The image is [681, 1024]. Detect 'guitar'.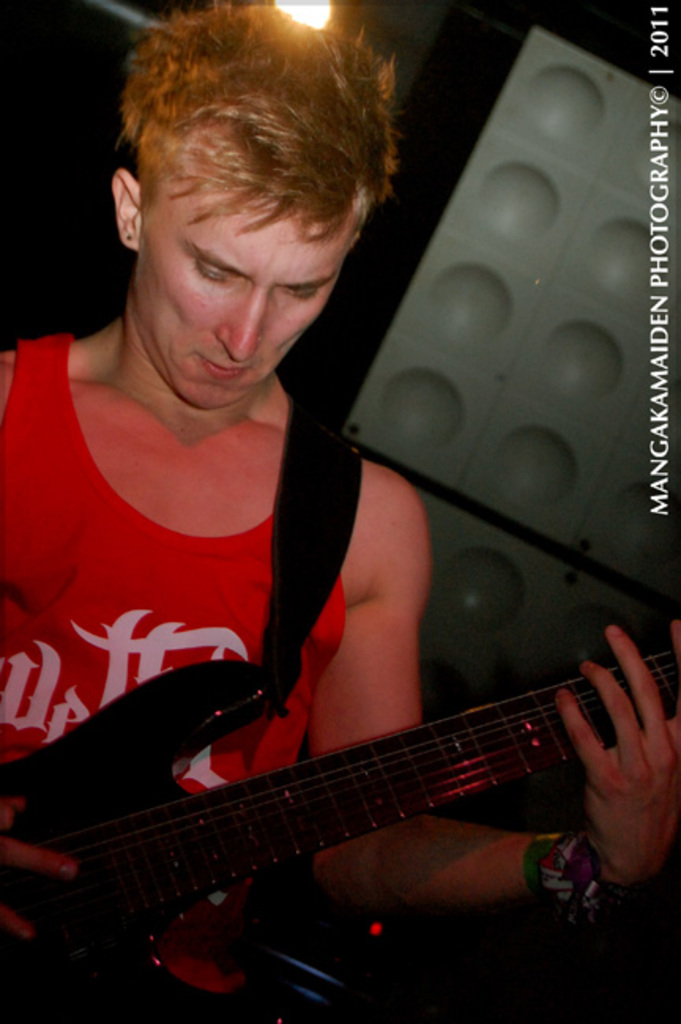
Detection: pyautogui.locateOnScreen(0, 570, 680, 1004).
